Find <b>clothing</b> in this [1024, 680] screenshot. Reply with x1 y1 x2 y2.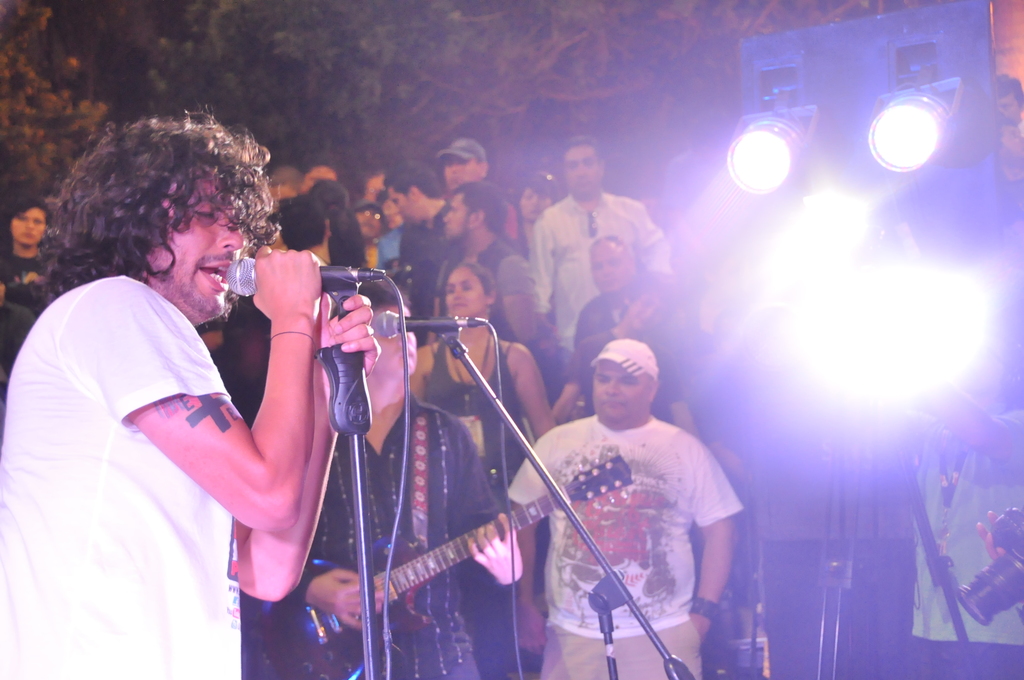
525 197 669 359.
